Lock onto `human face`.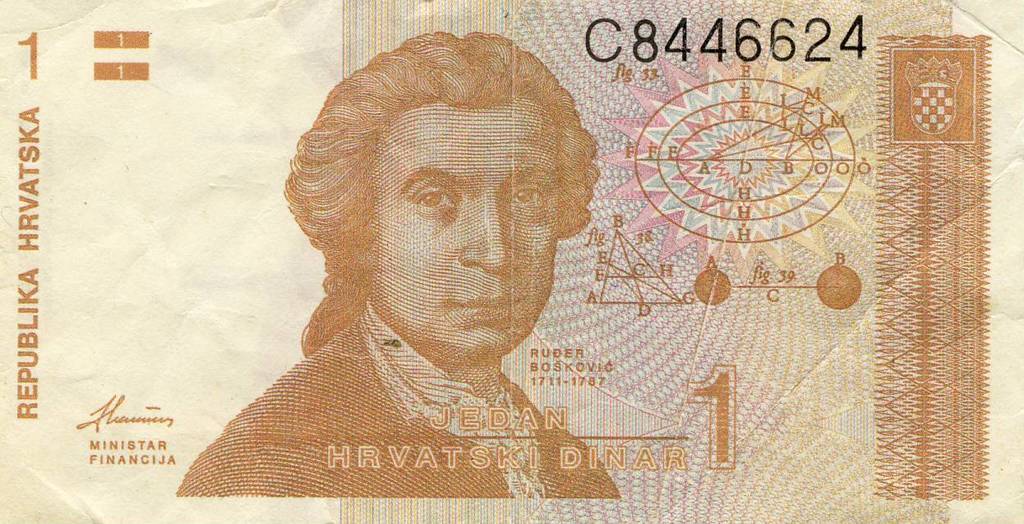
Locked: 371, 98, 554, 361.
